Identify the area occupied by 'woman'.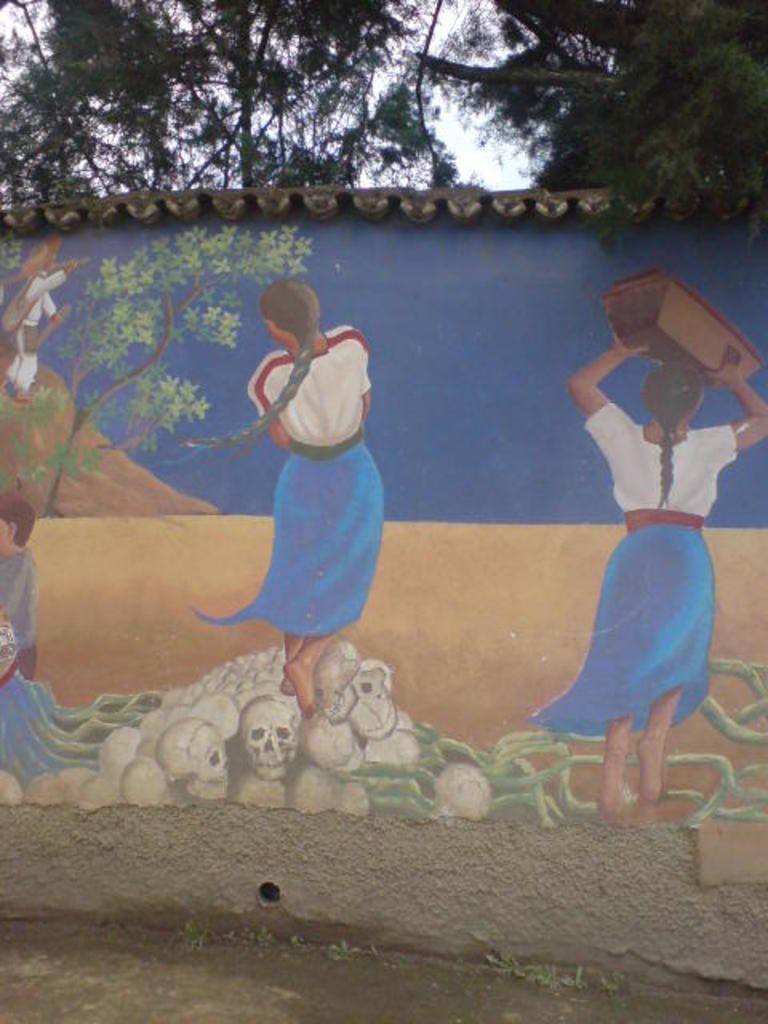
Area: box(210, 245, 413, 728).
